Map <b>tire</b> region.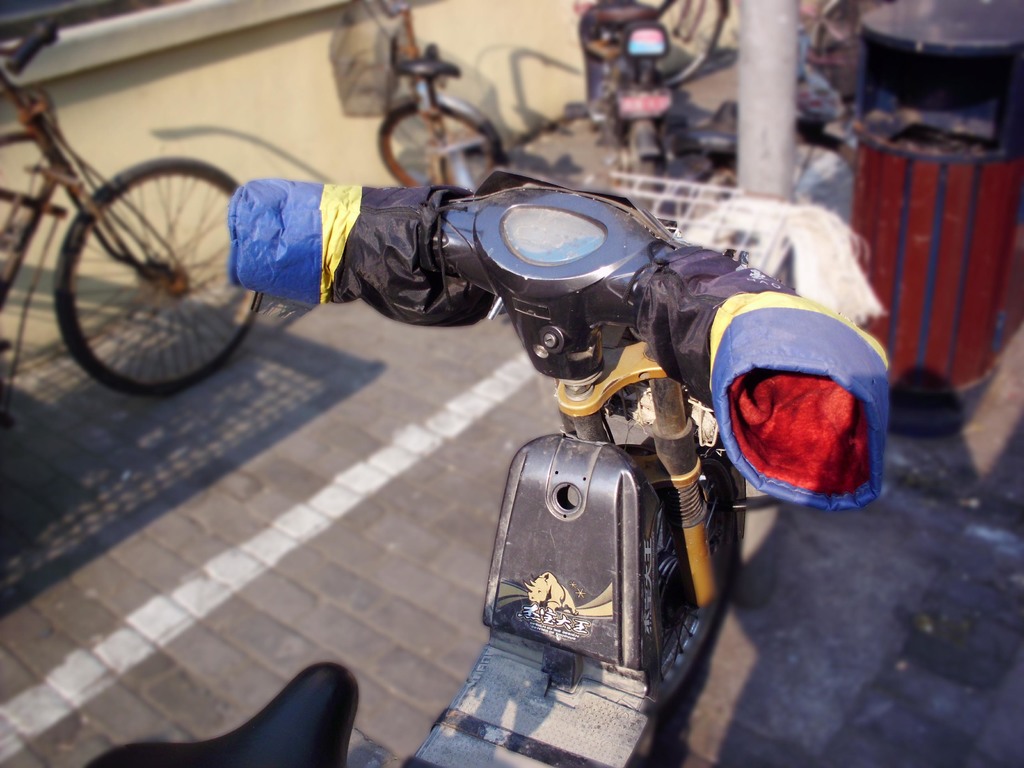
Mapped to detection(374, 88, 512, 189).
